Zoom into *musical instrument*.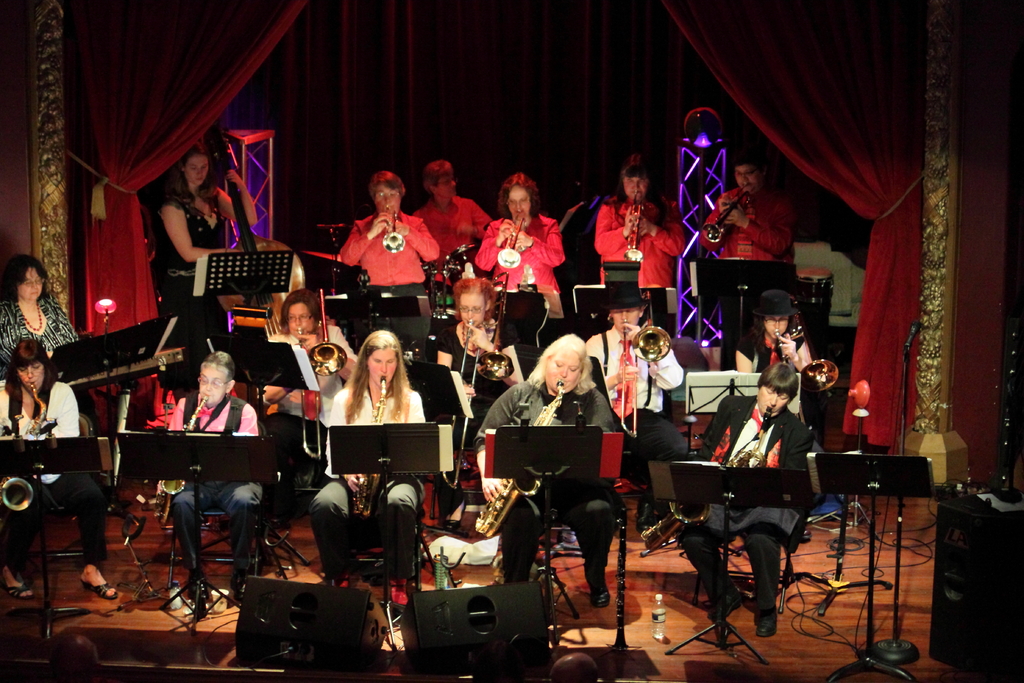
Zoom target: pyautogui.locateOnScreen(150, 395, 214, 529).
